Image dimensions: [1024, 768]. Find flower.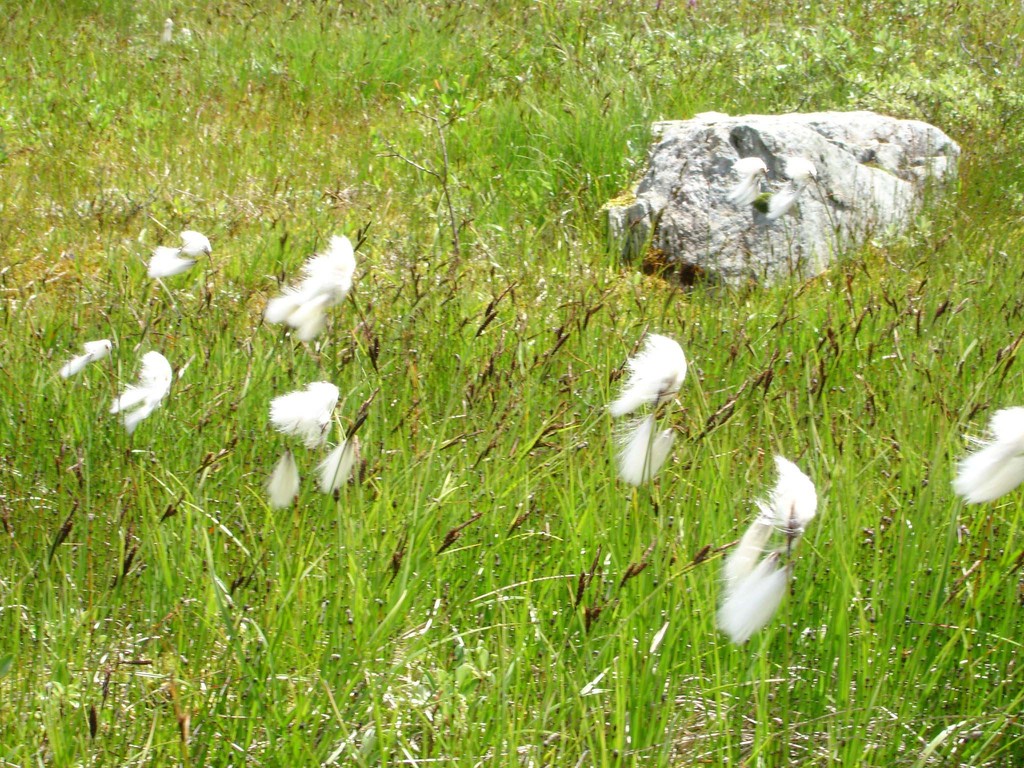
x1=58, y1=339, x2=113, y2=376.
